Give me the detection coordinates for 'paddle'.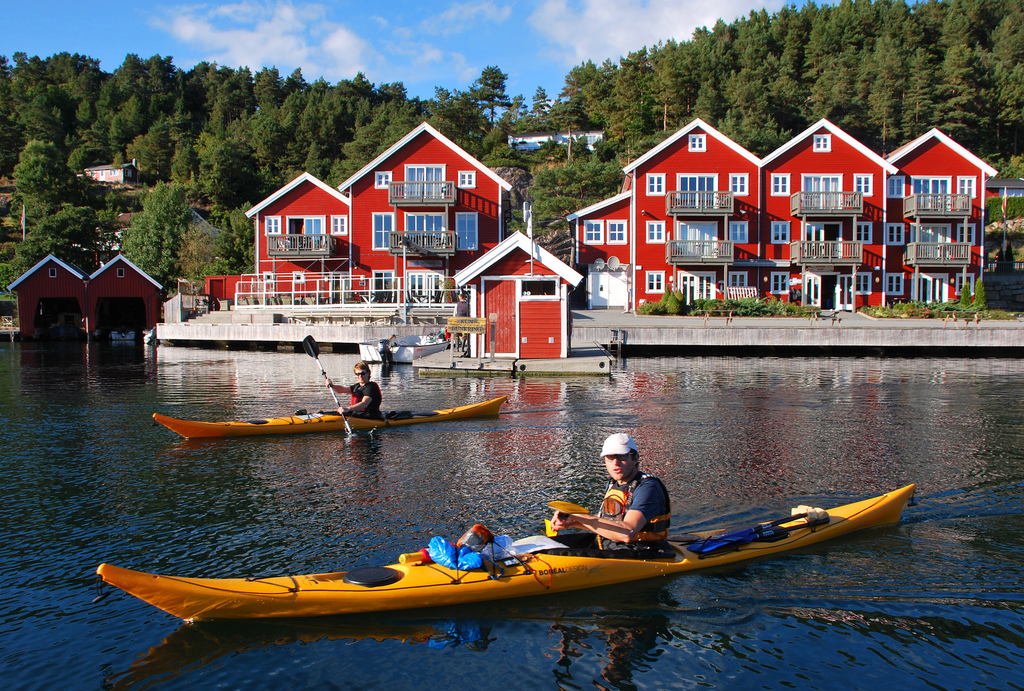
{"left": 301, "top": 333, "right": 356, "bottom": 441}.
